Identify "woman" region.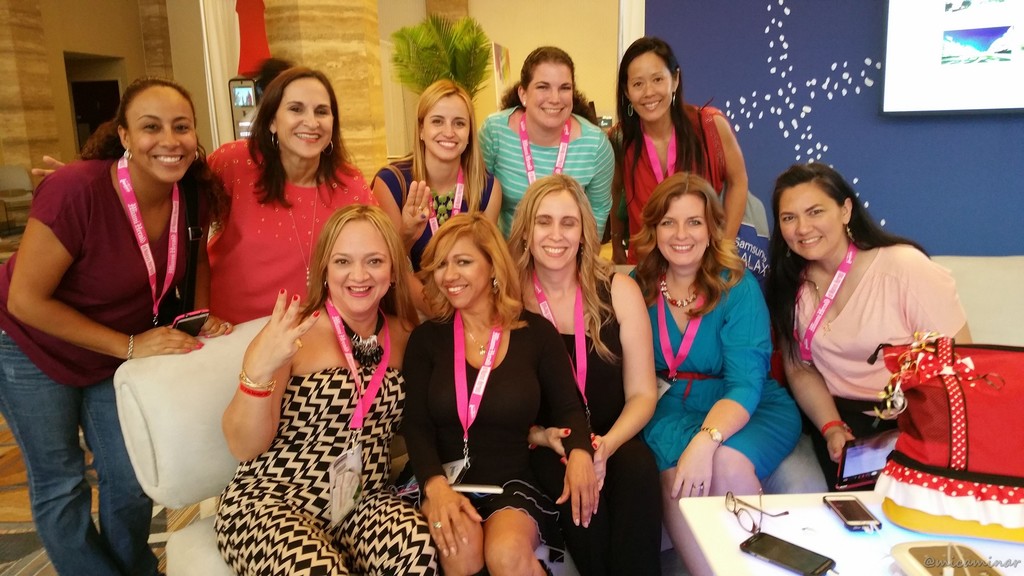
Region: <region>481, 45, 610, 235</region>.
